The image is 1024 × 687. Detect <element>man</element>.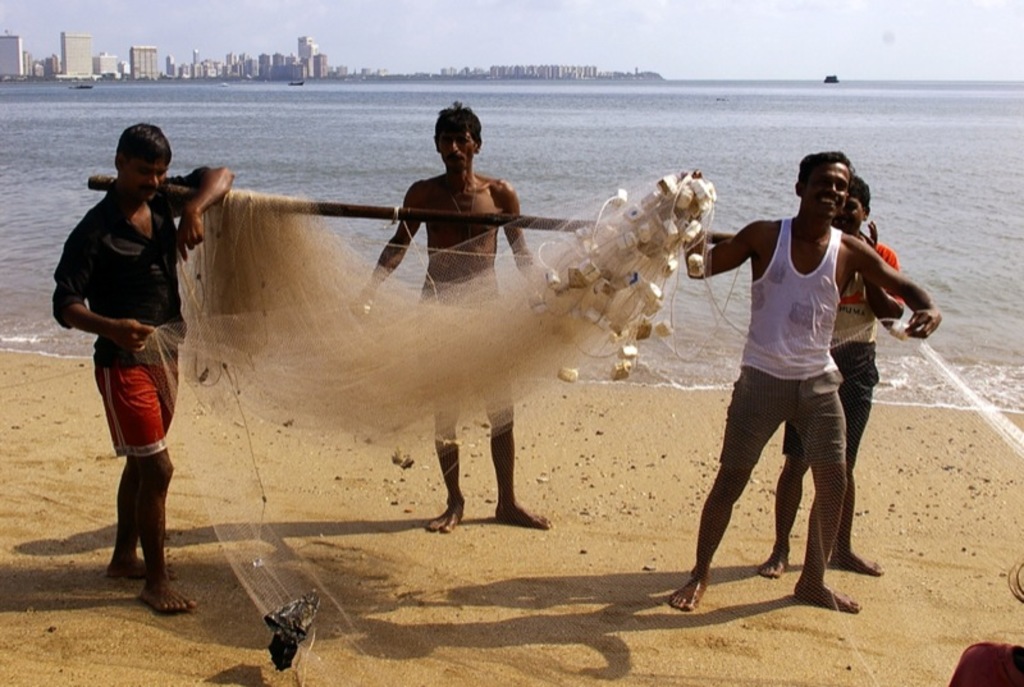
Detection: (676, 143, 942, 623).
